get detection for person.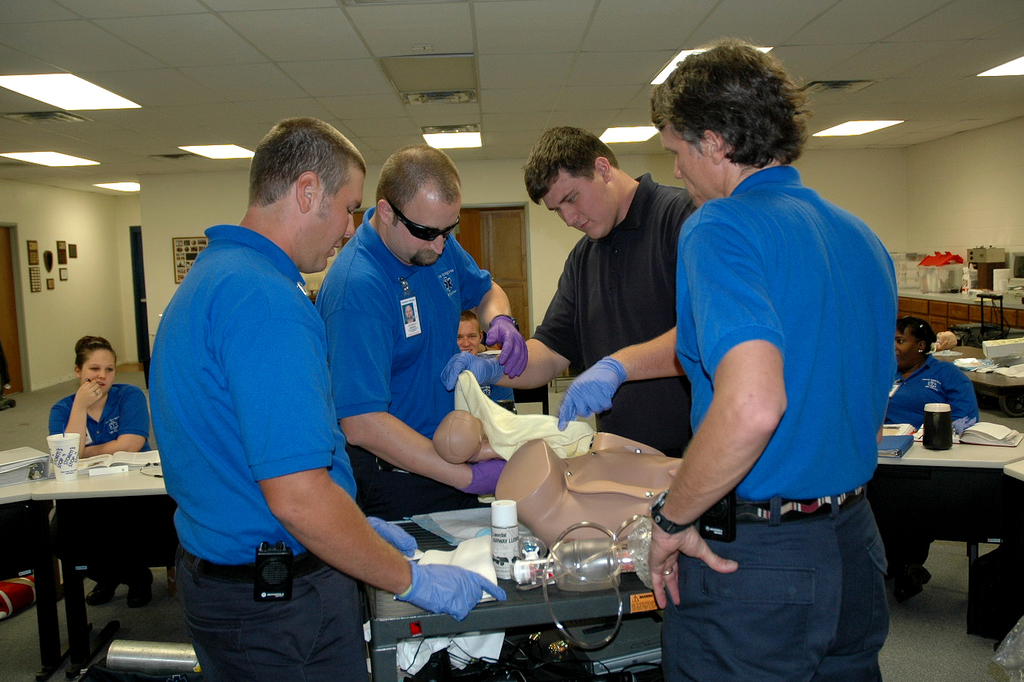
Detection: rect(888, 321, 978, 607).
